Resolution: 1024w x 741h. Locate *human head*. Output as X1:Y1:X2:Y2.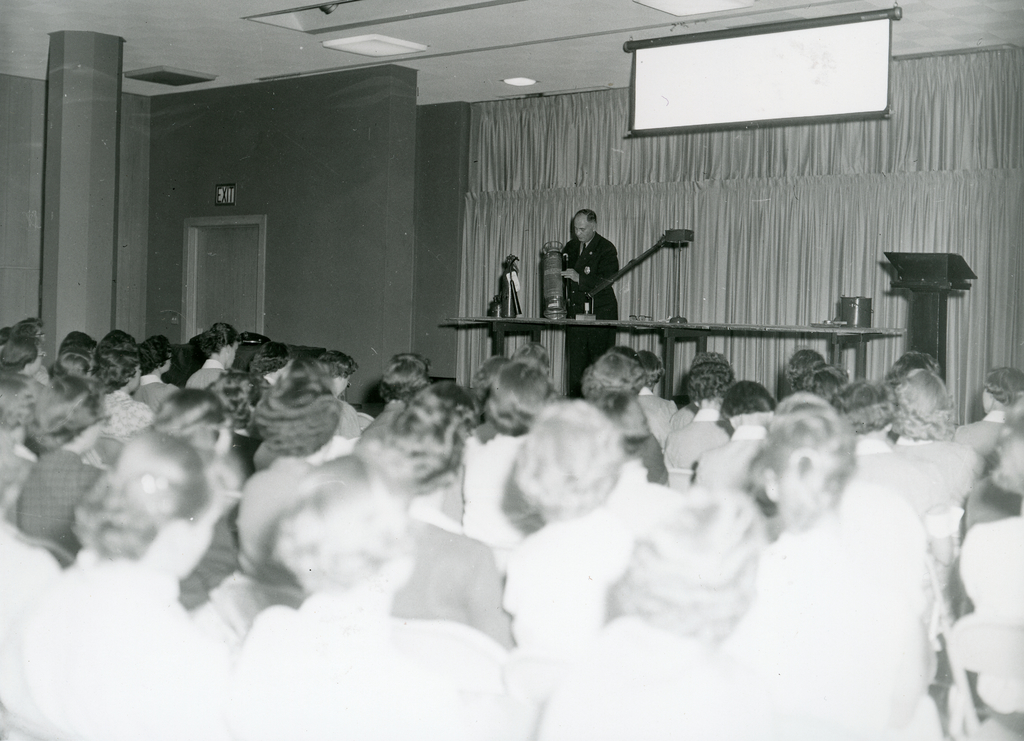
573:209:600:244.
